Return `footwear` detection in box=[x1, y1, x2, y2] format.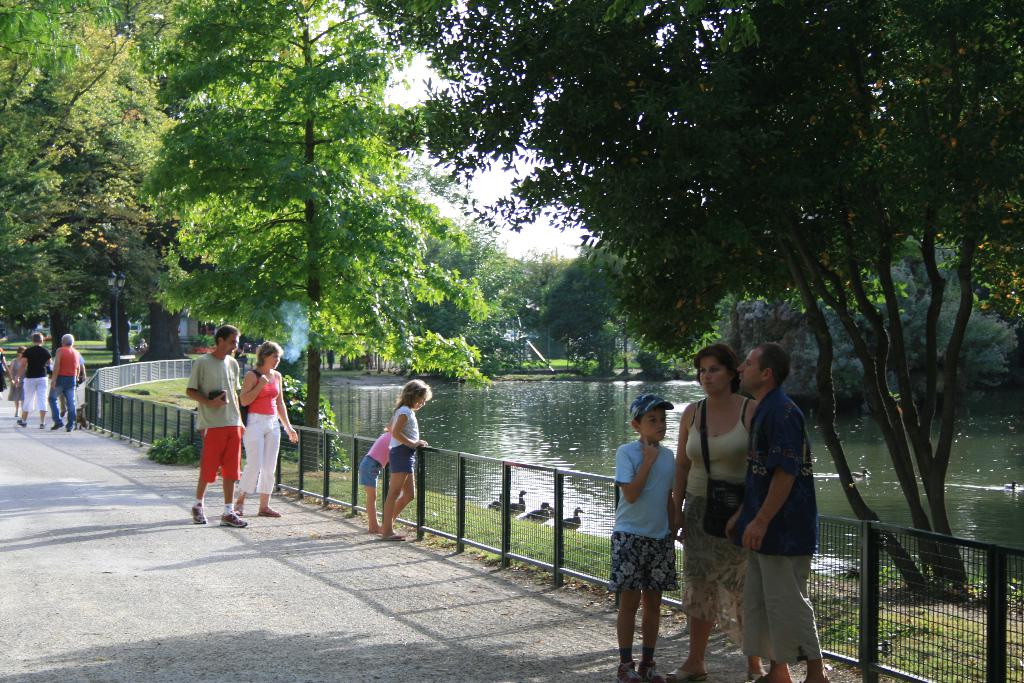
box=[231, 503, 247, 518].
